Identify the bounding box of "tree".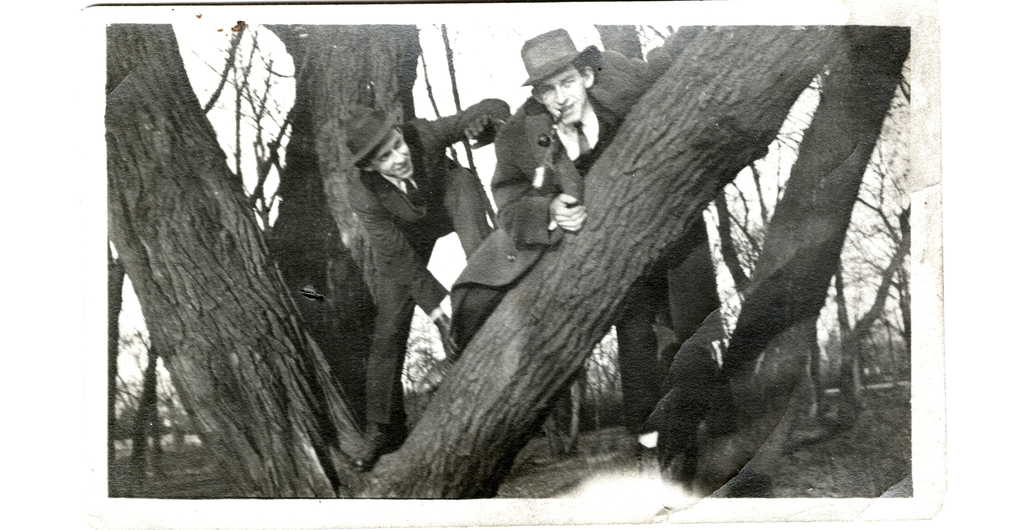
crop(79, 0, 851, 465).
